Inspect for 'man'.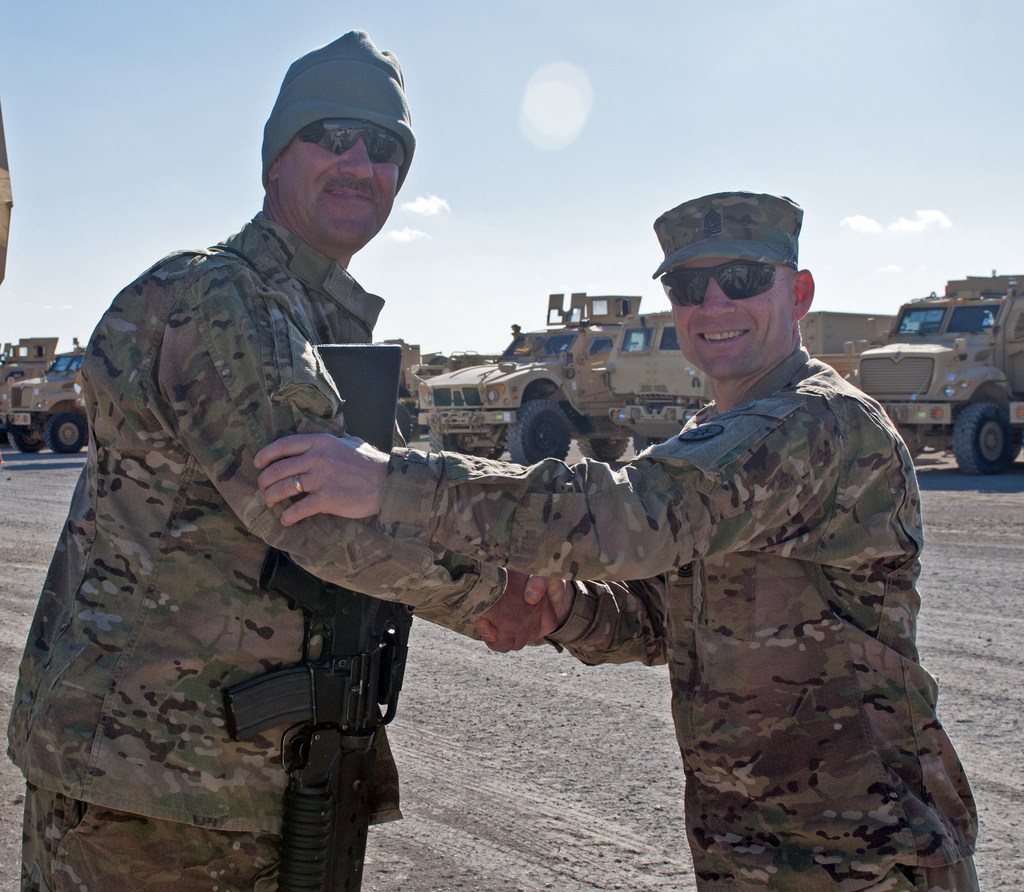
Inspection: locate(3, 33, 559, 891).
